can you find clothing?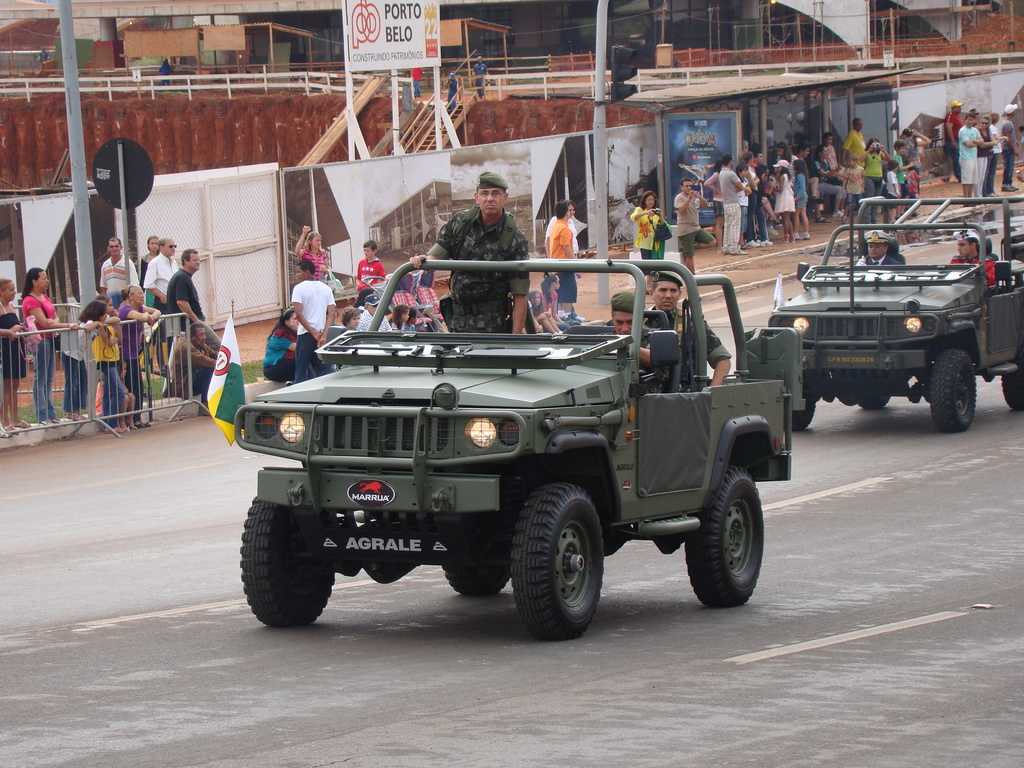
Yes, bounding box: left=448, top=77, right=459, bottom=106.
